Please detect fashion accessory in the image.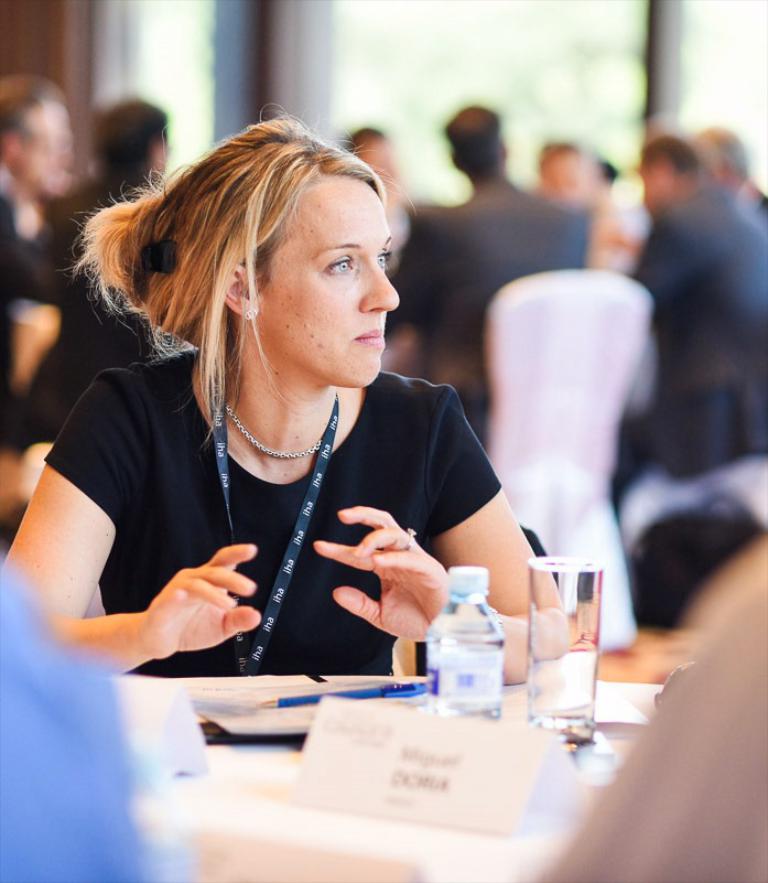
detection(244, 309, 255, 321).
